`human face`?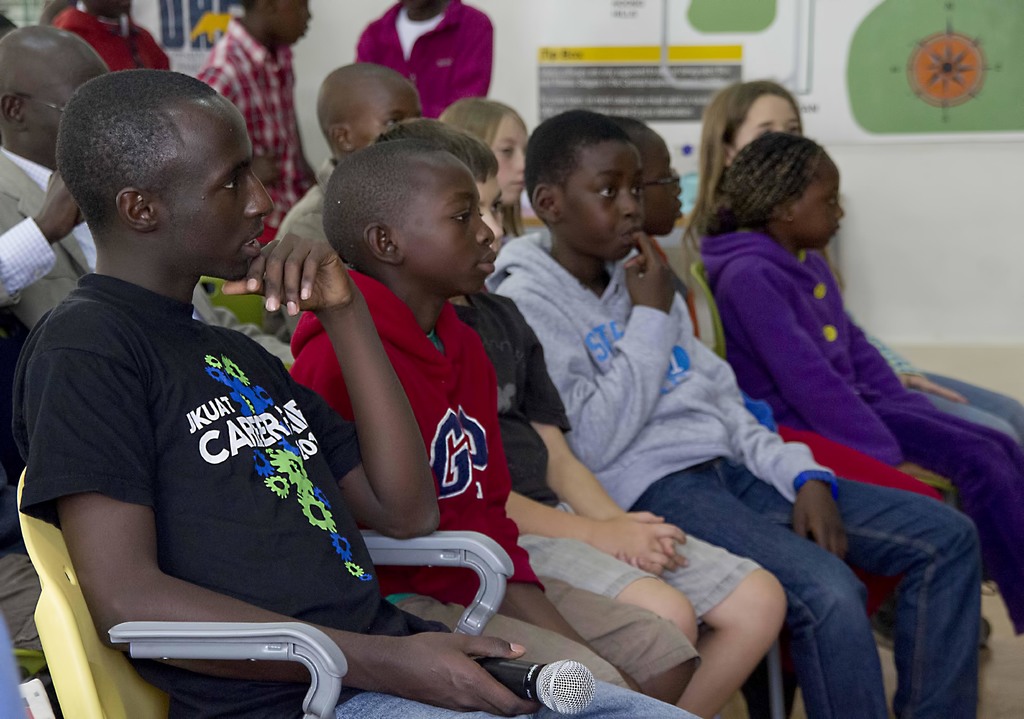
select_region(477, 175, 503, 255)
